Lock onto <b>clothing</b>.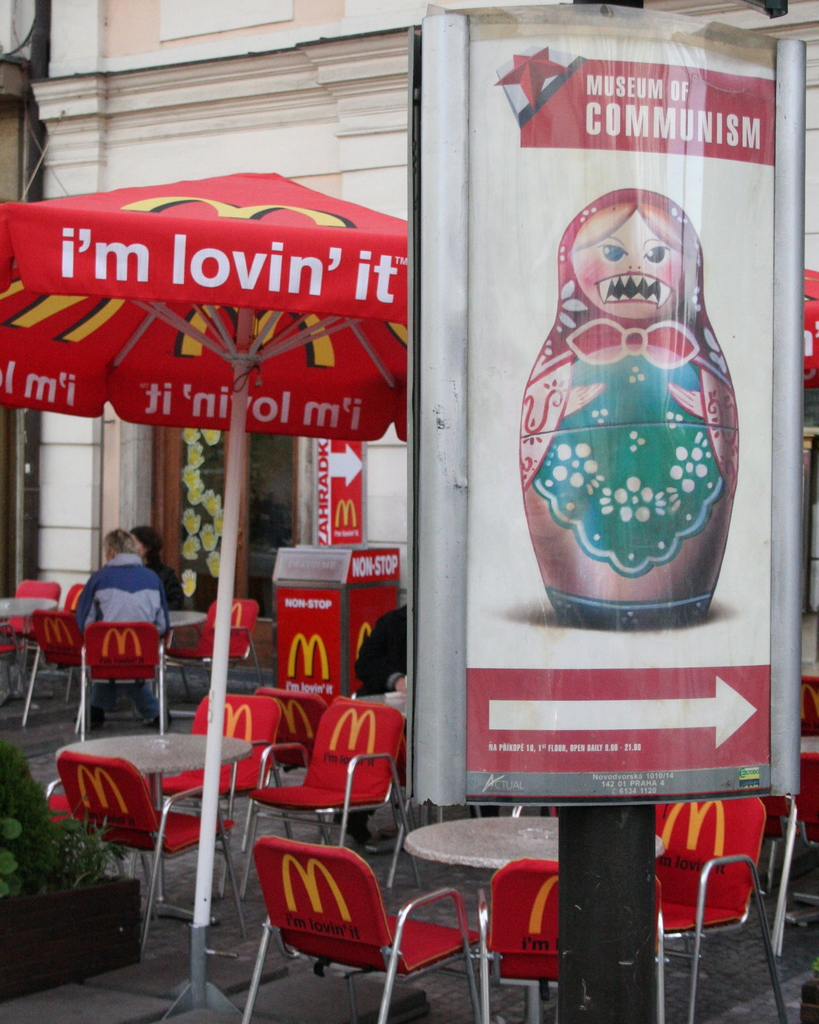
Locked: select_region(77, 554, 163, 632).
